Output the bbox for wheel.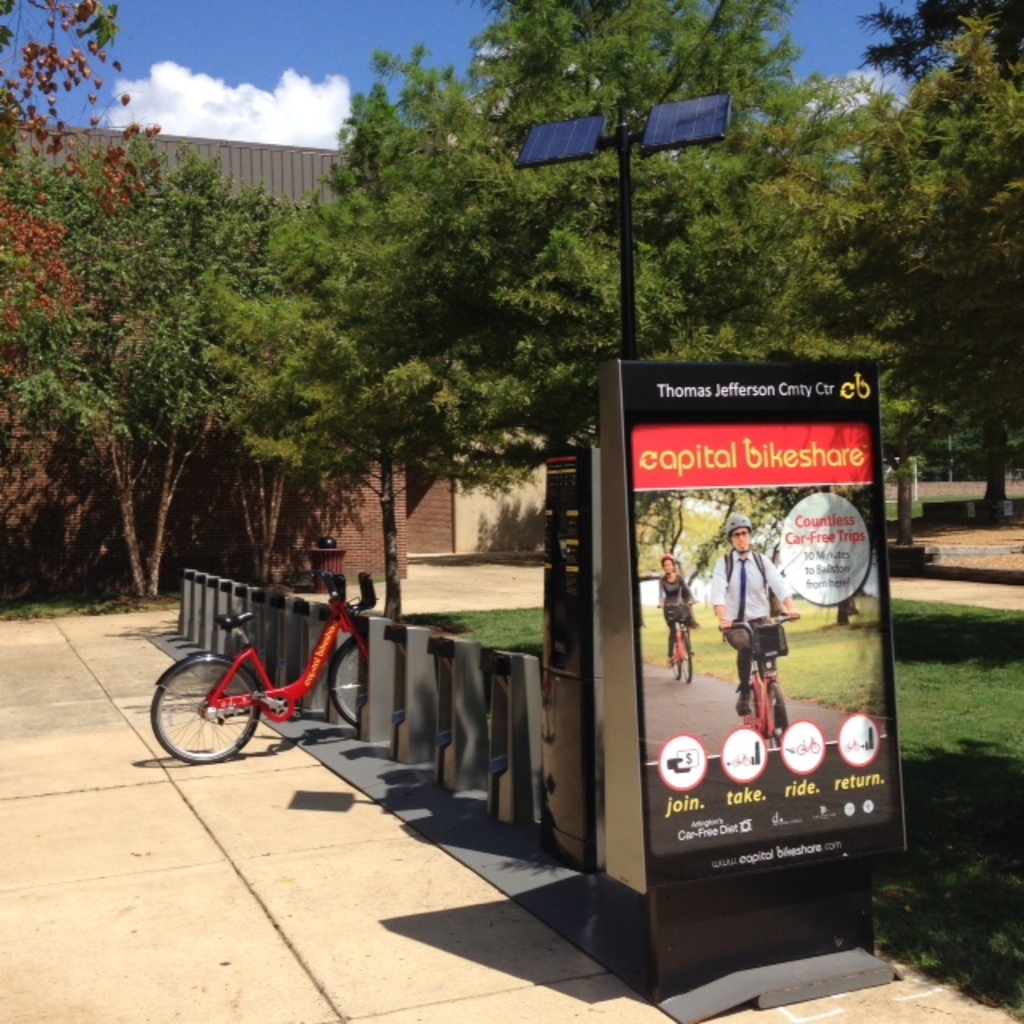
678 634 694 685.
